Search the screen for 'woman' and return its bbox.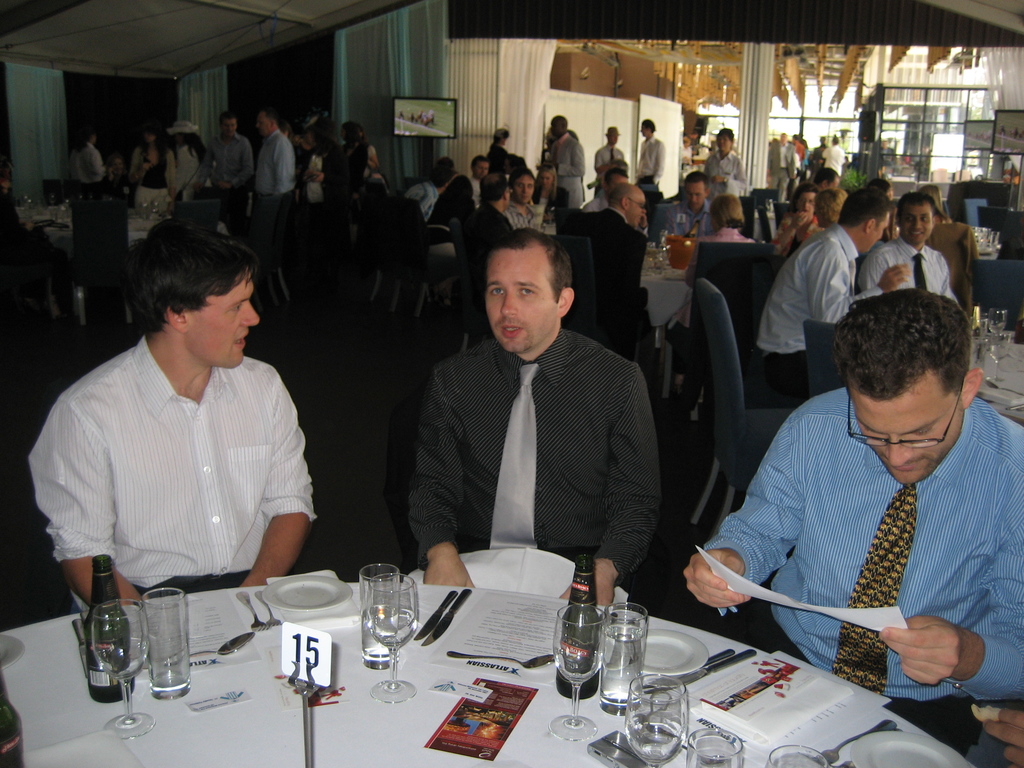
Found: (771, 181, 818, 255).
